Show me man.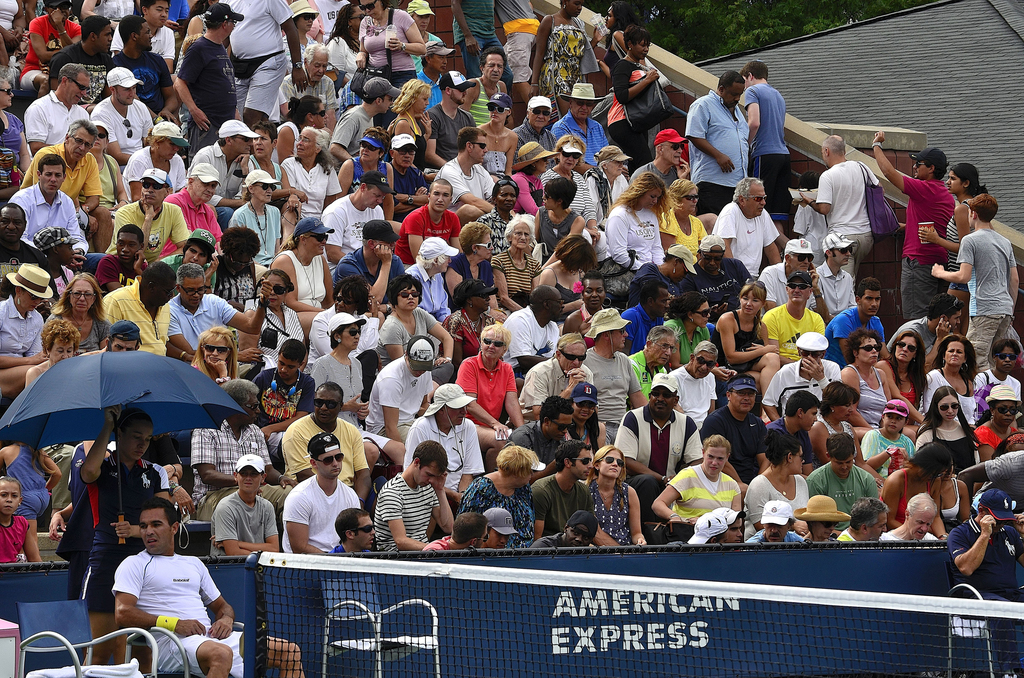
man is here: x1=790 y1=134 x2=887 y2=288.
